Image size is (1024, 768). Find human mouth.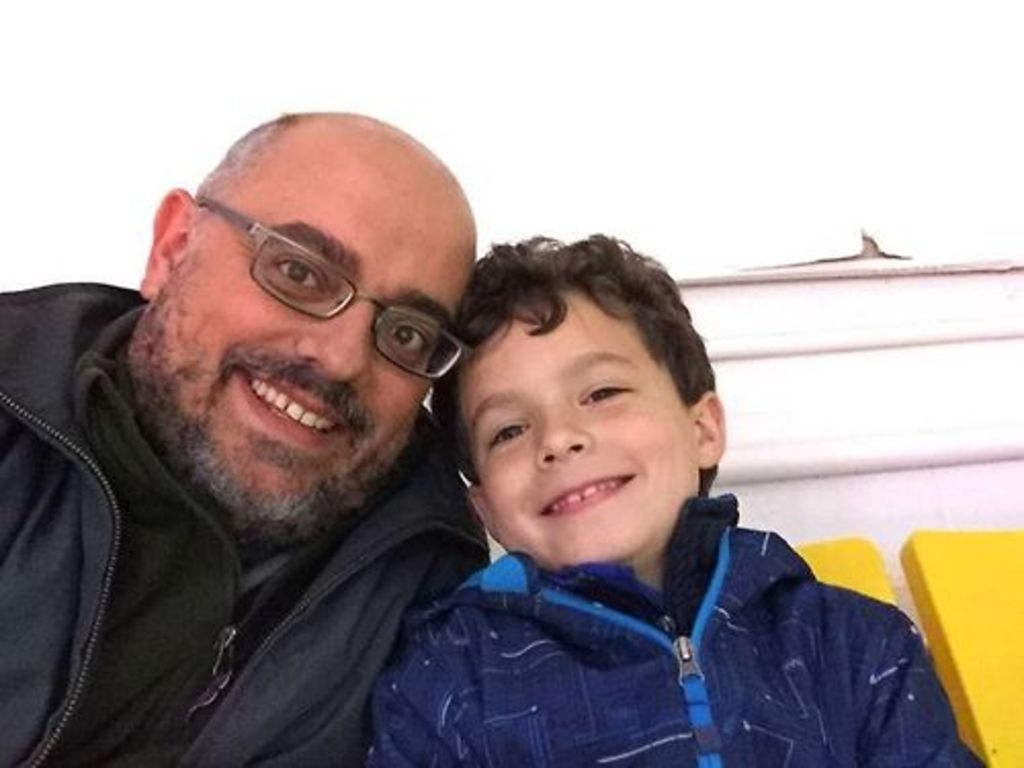
x1=541, y1=473, x2=631, y2=516.
